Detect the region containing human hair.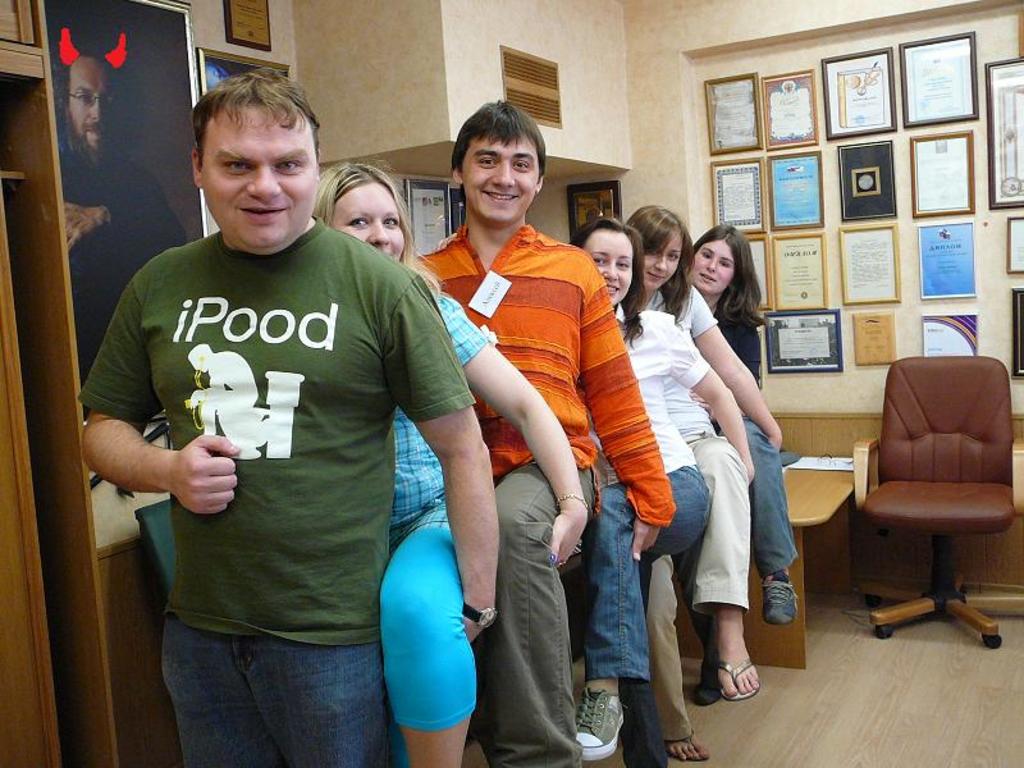
<box>627,201,690,317</box>.
